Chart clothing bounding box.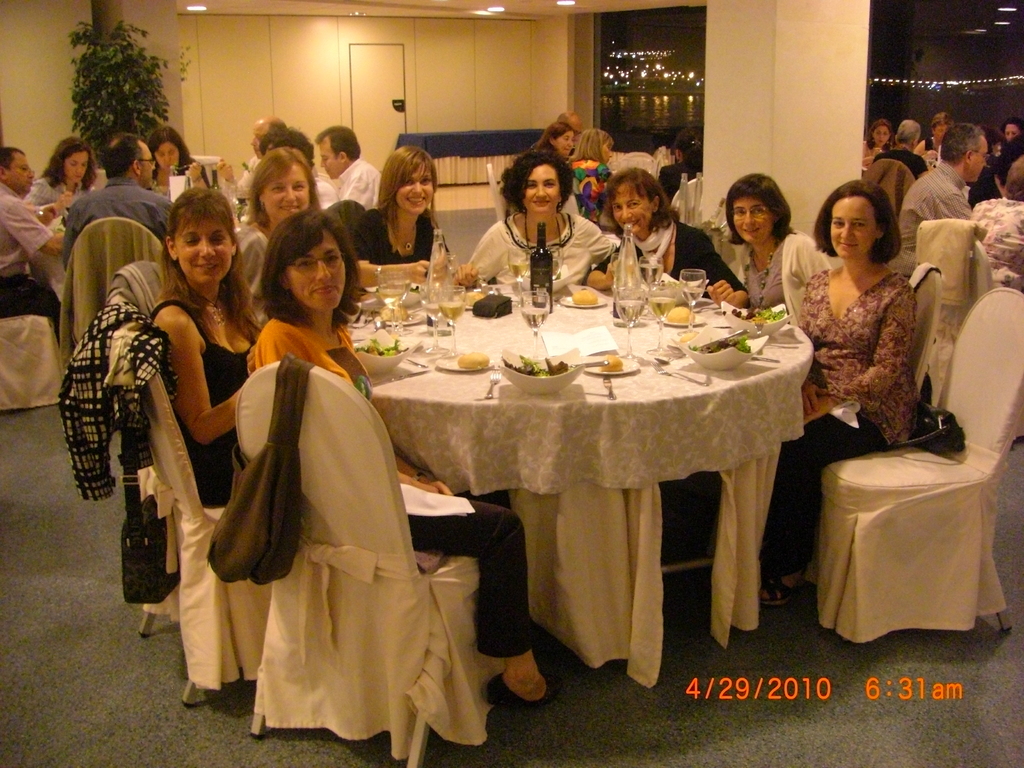
Charted: (left=571, top=158, right=636, bottom=218).
